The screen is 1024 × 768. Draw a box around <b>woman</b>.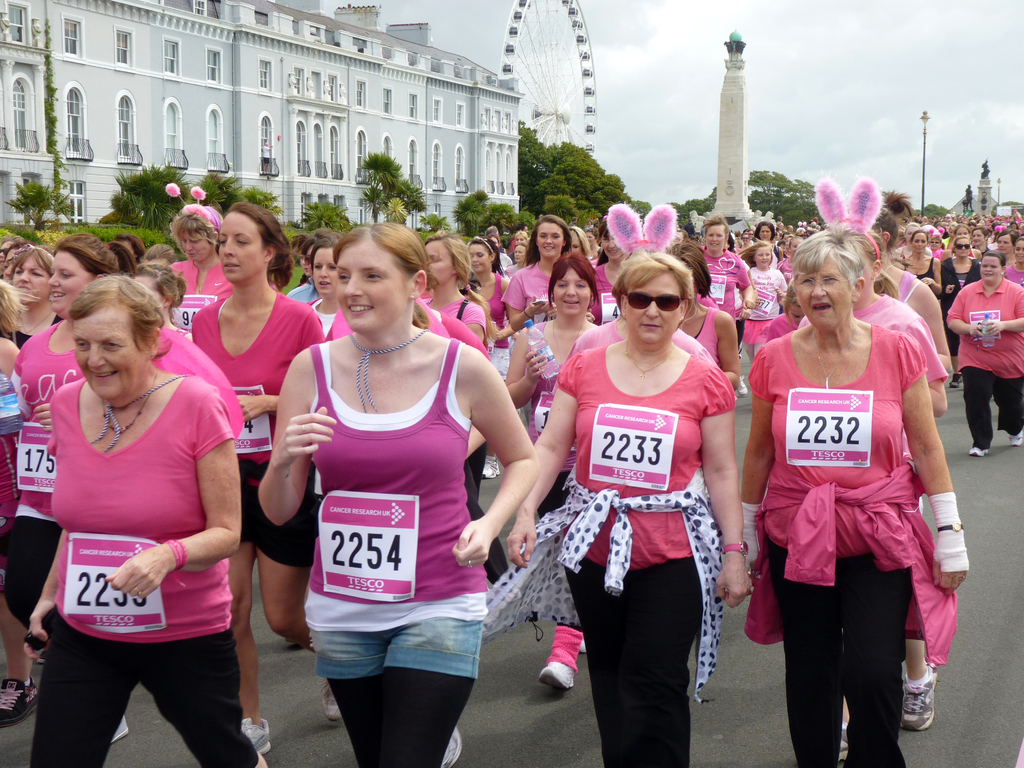
[467,220,509,479].
